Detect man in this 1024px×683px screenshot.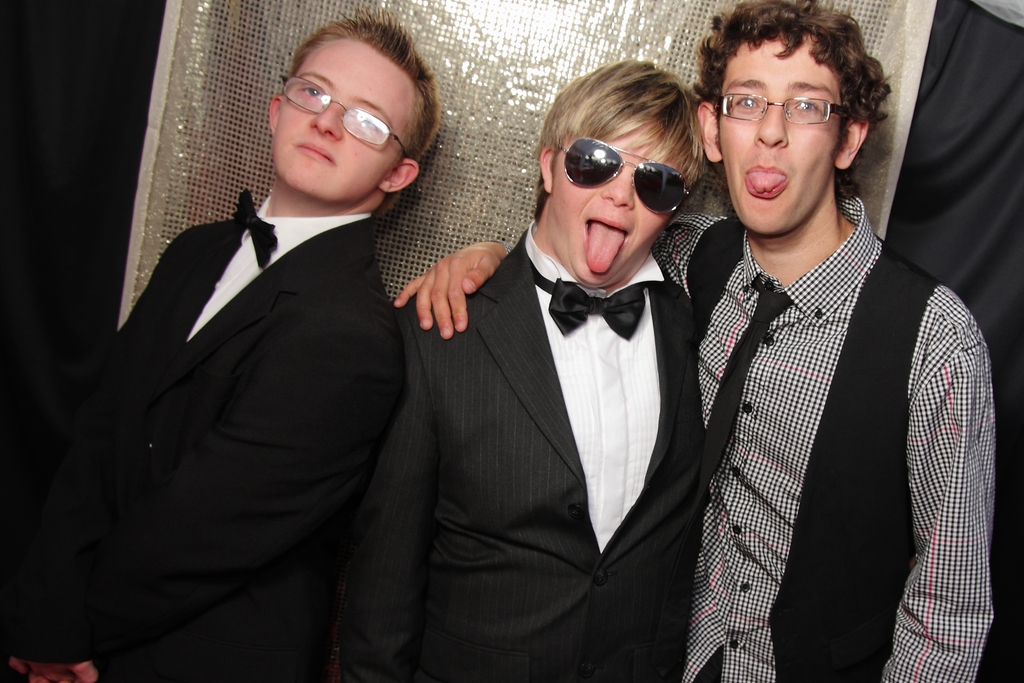
Detection: (left=390, top=3, right=996, bottom=682).
